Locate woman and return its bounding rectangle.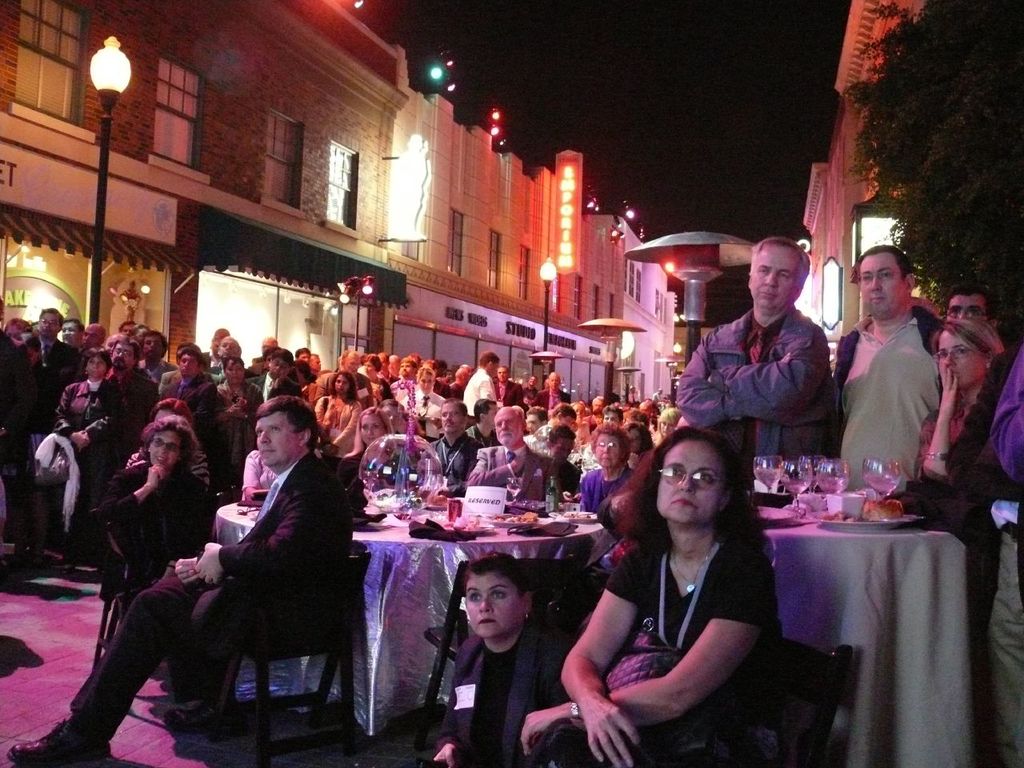
region(400, 364, 460, 427).
